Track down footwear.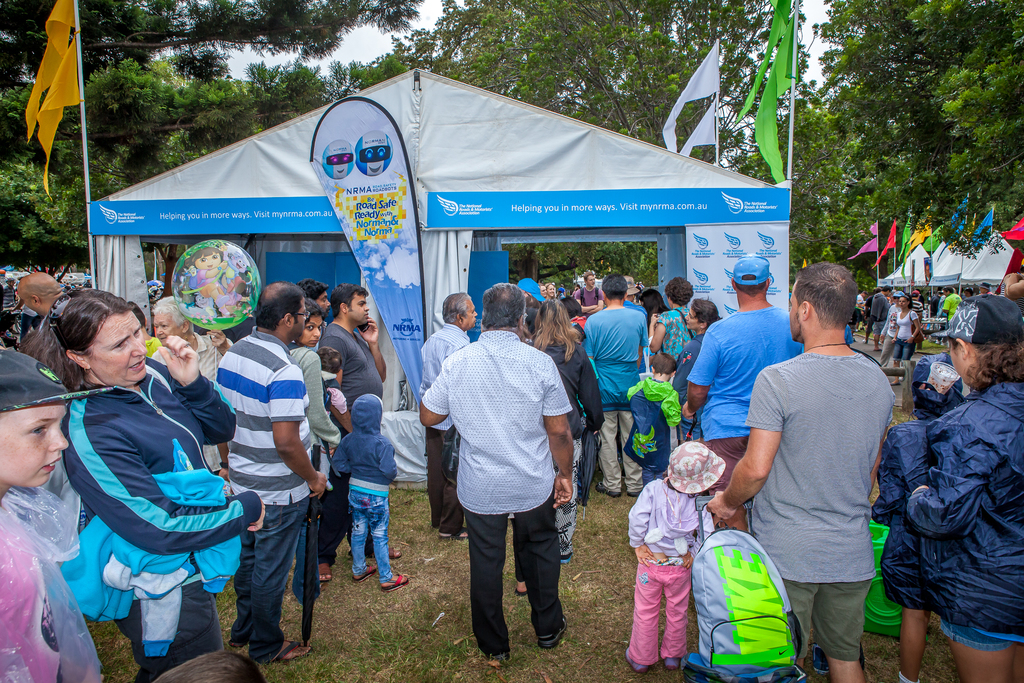
Tracked to x1=435, y1=526, x2=468, y2=543.
